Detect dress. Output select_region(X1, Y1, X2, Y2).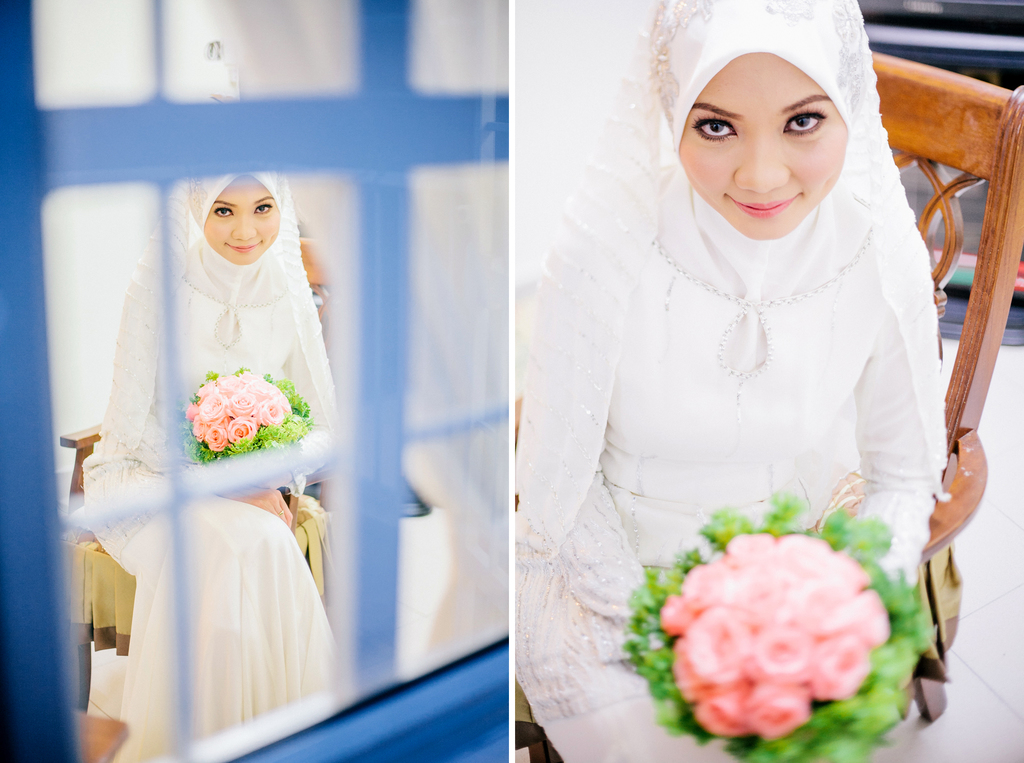
select_region(514, 181, 942, 762).
